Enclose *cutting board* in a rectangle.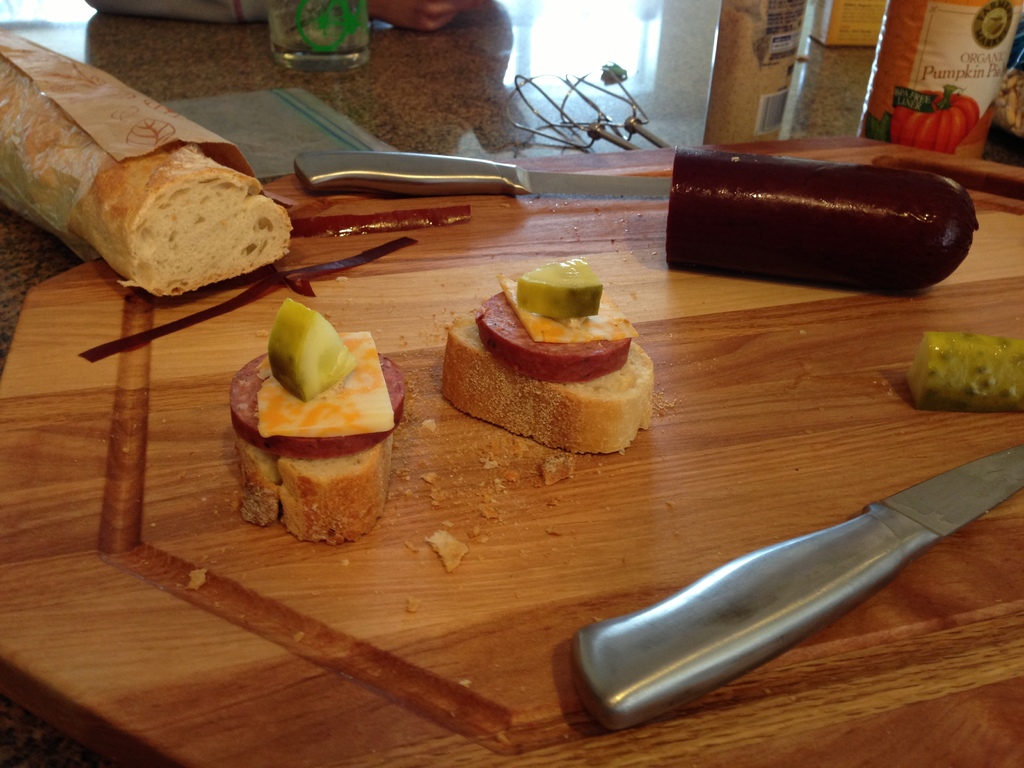
0,126,1023,767.
